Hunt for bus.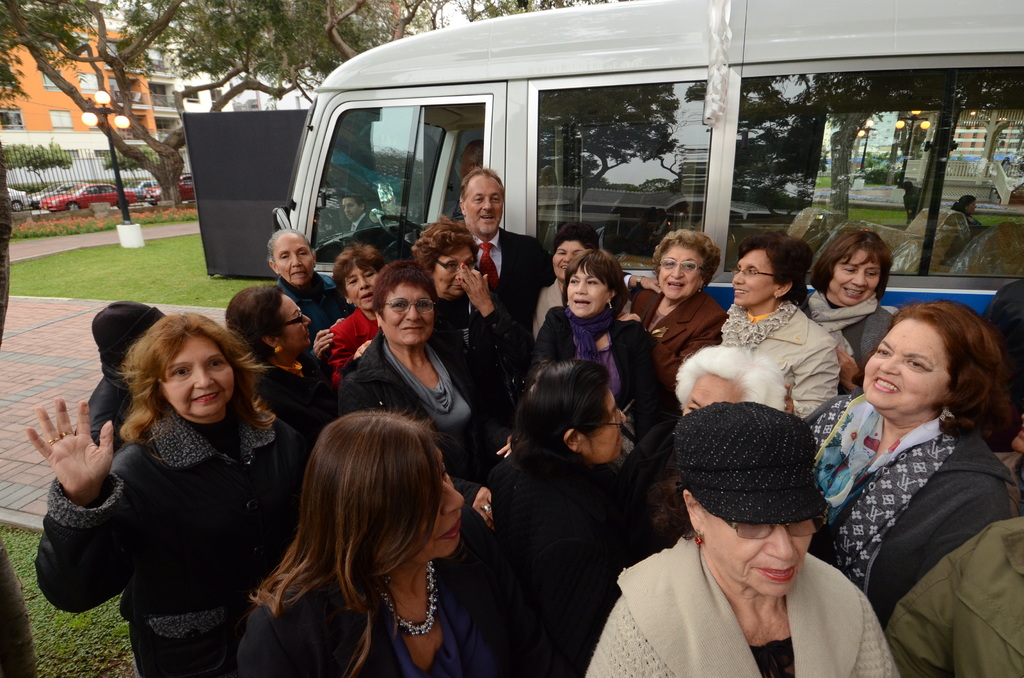
Hunted down at BBox(273, 0, 1023, 319).
